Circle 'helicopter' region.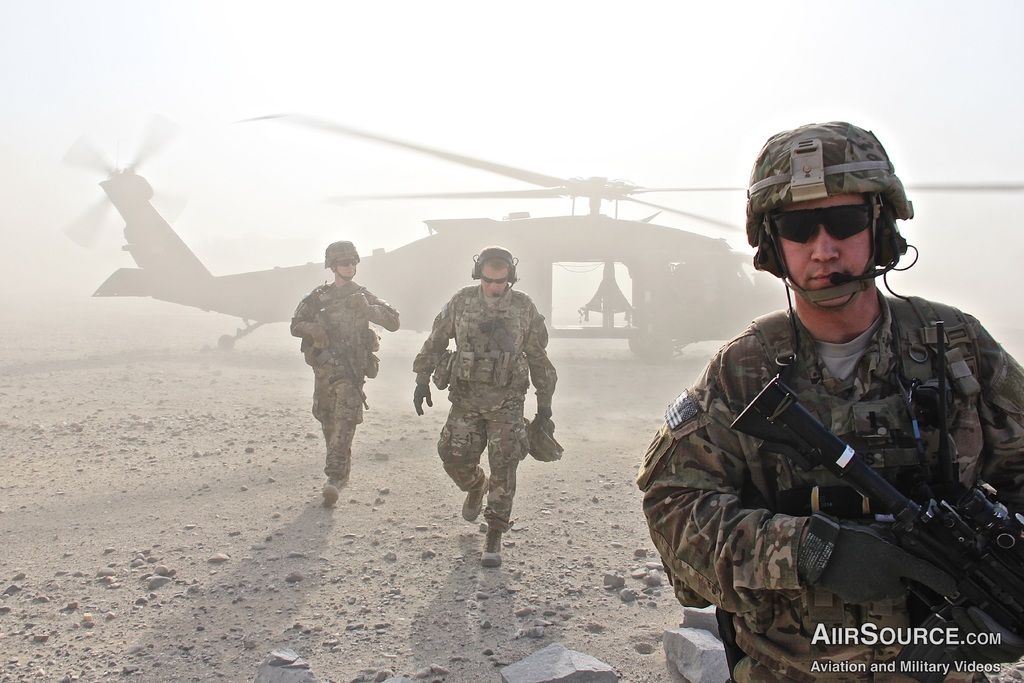
Region: region(63, 109, 1023, 366).
